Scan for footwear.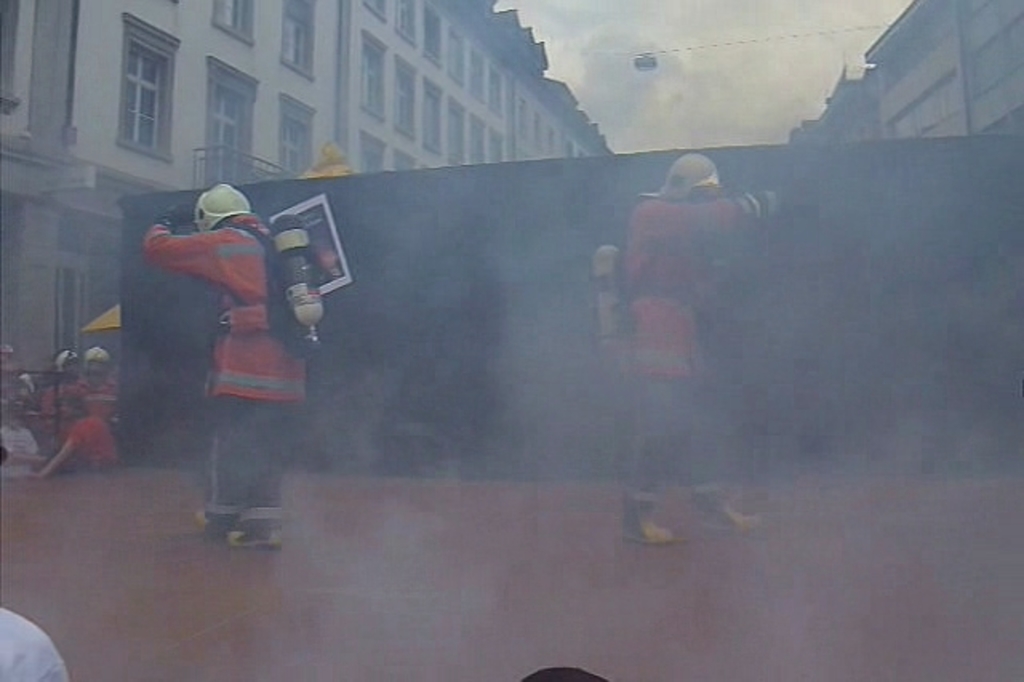
Scan result: 694/496/757/536.
